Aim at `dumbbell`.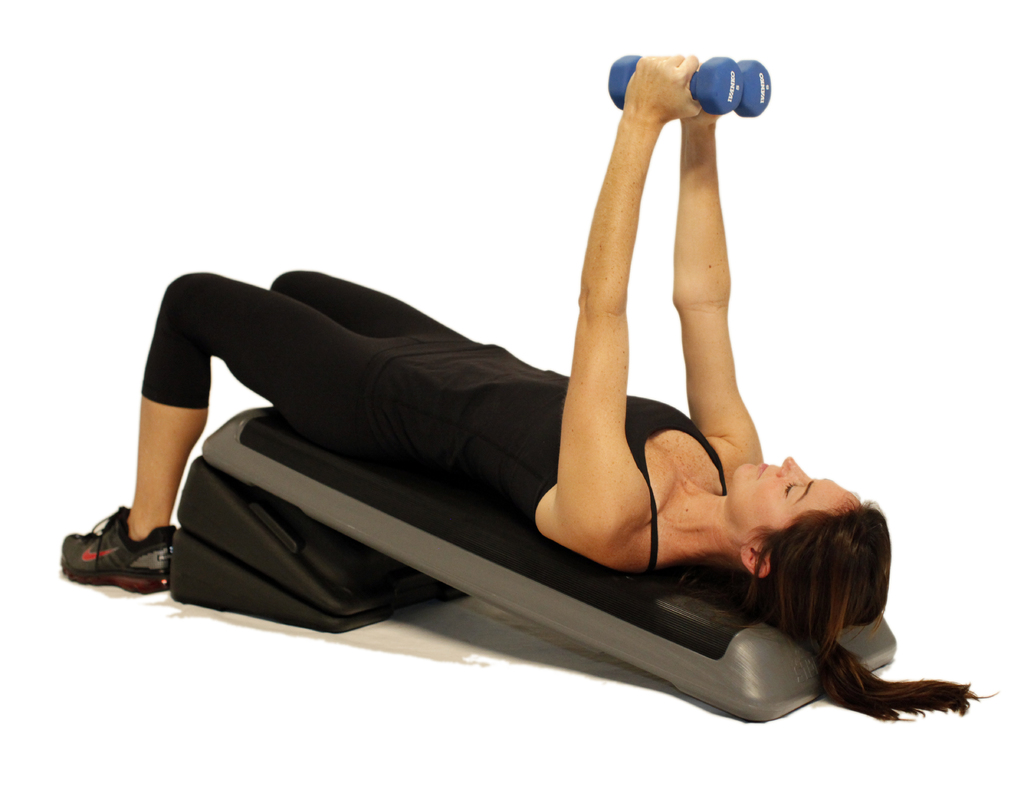
Aimed at bbox=(607, 48, 744, 115).
